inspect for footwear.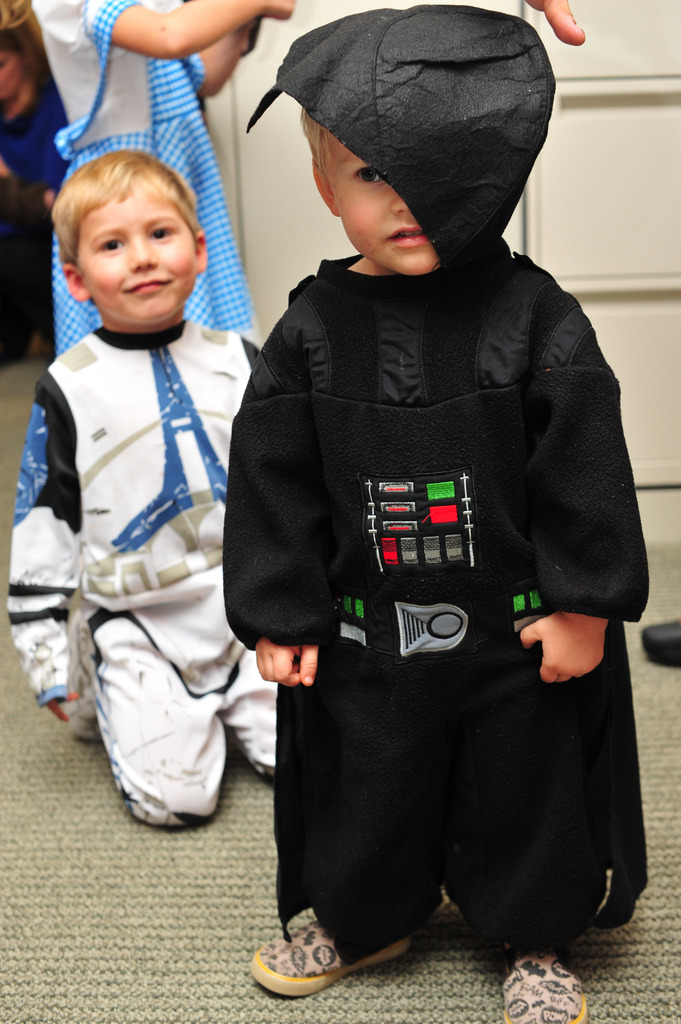
Inspection: <region>232, 886, 416, 1002</region>.
